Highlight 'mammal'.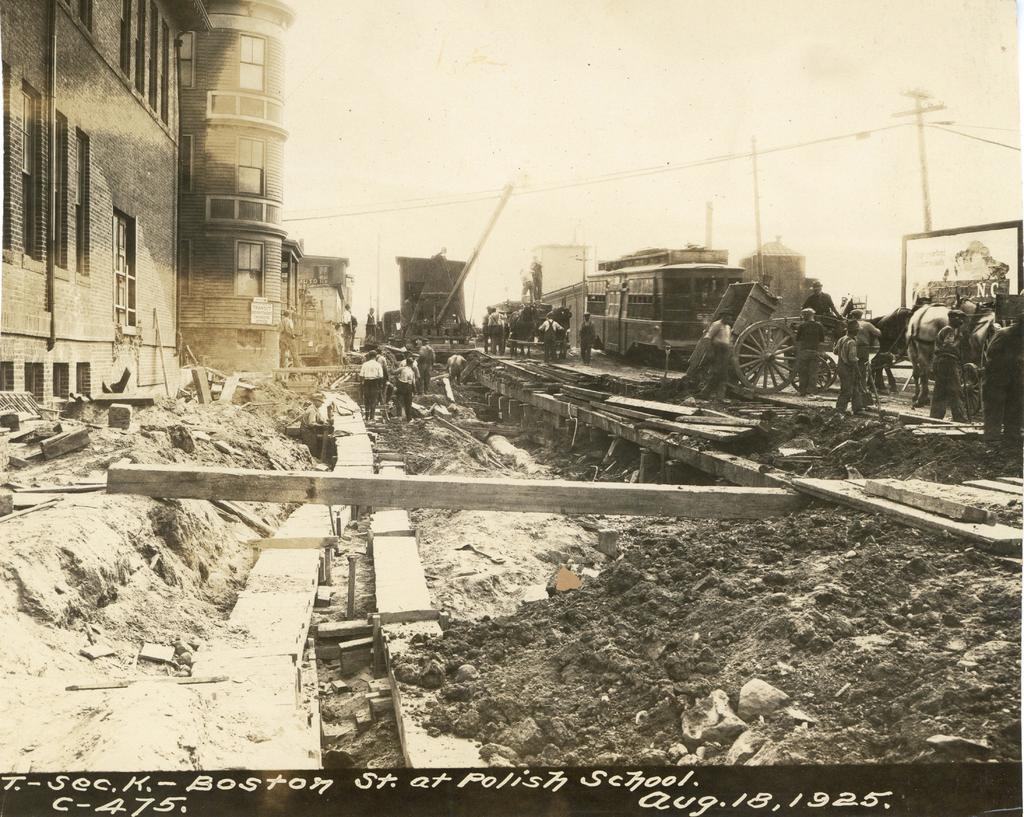
Highlighted region: bbox(418, 339, 435, 393).
